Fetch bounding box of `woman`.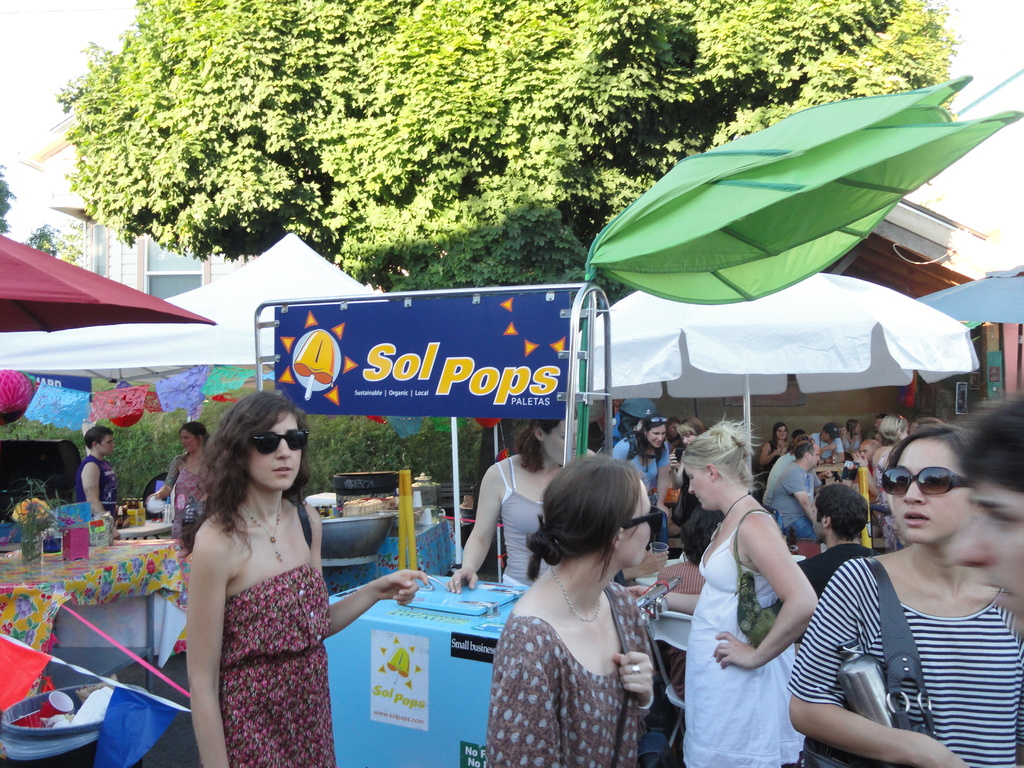
Bbox: [870, 414, 922, 552].
